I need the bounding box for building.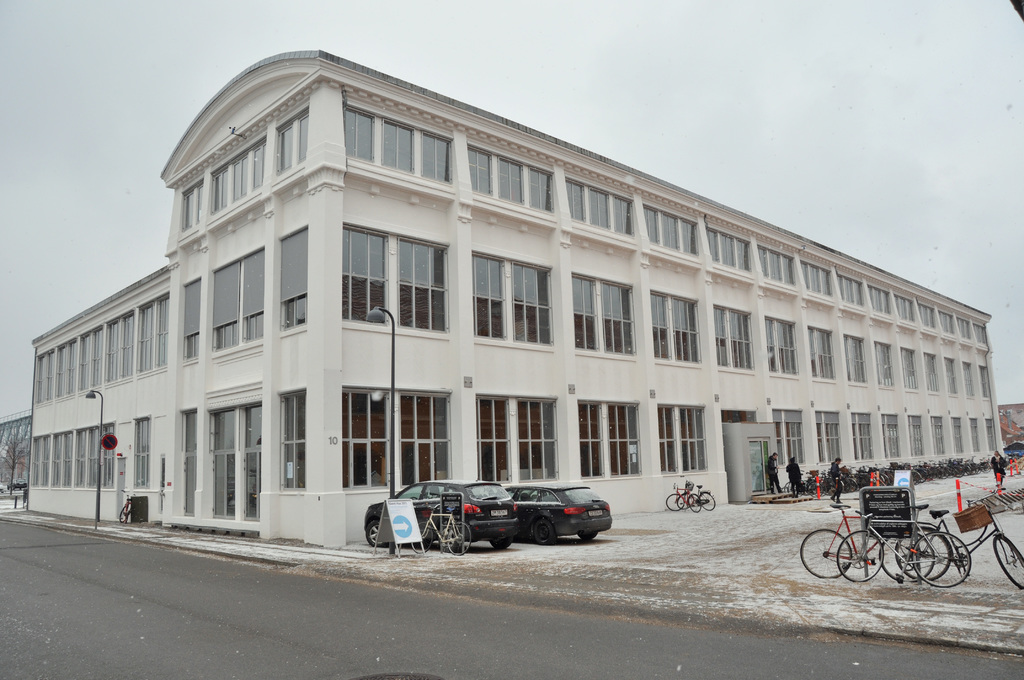
Here it is: [0,407,31,496].
